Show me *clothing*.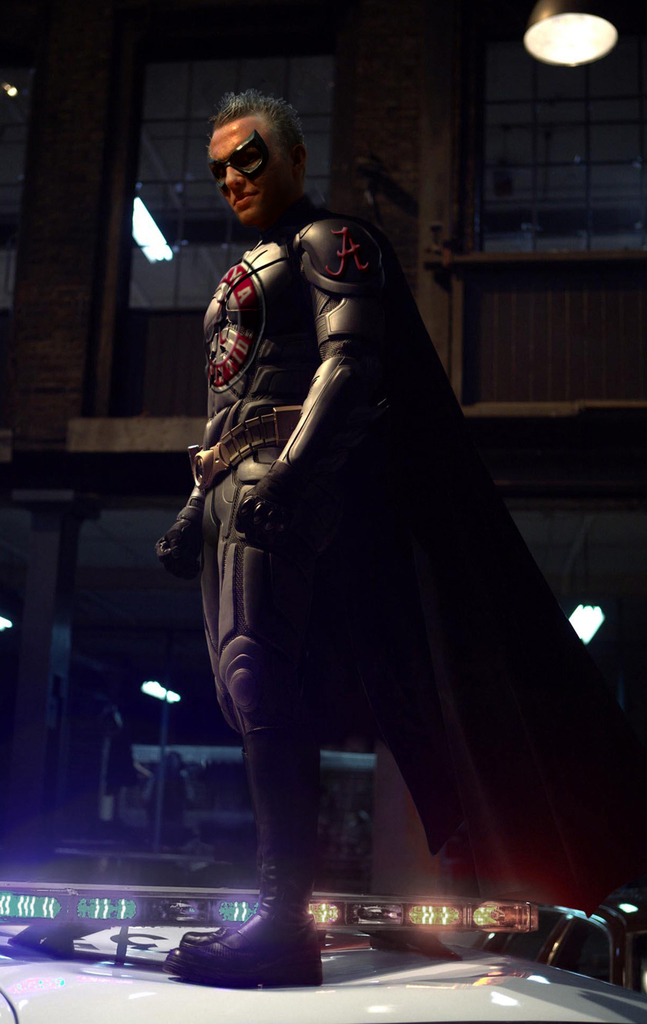
*clothing* is here: pyautogui.locateOnScreen(188, 223, 624, 935).
